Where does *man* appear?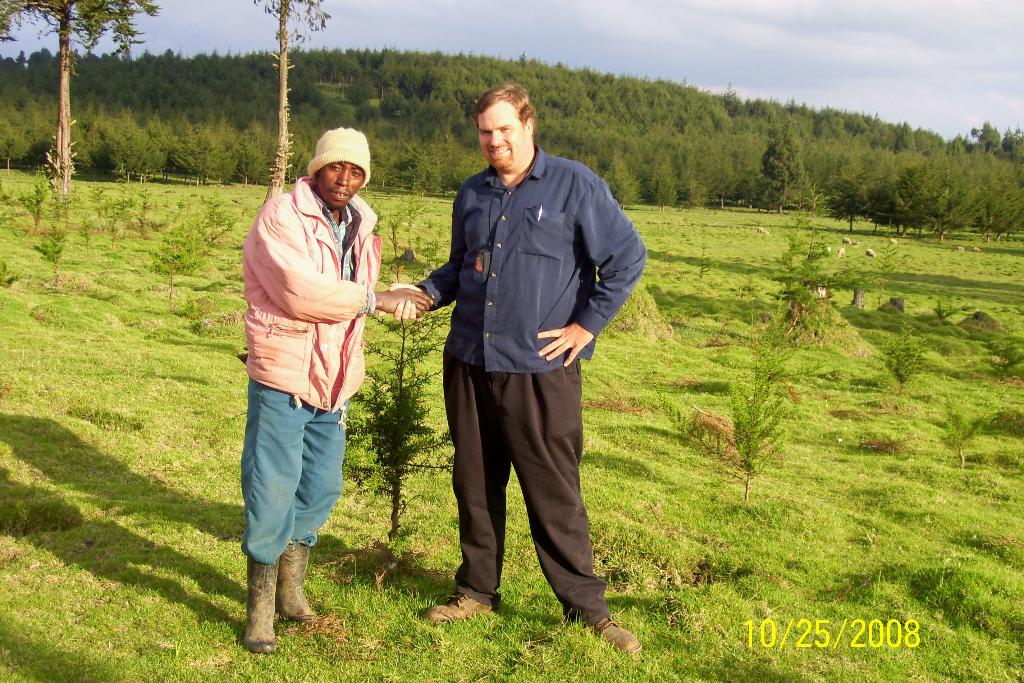
Appears at region(236, 124, 436, 653).
